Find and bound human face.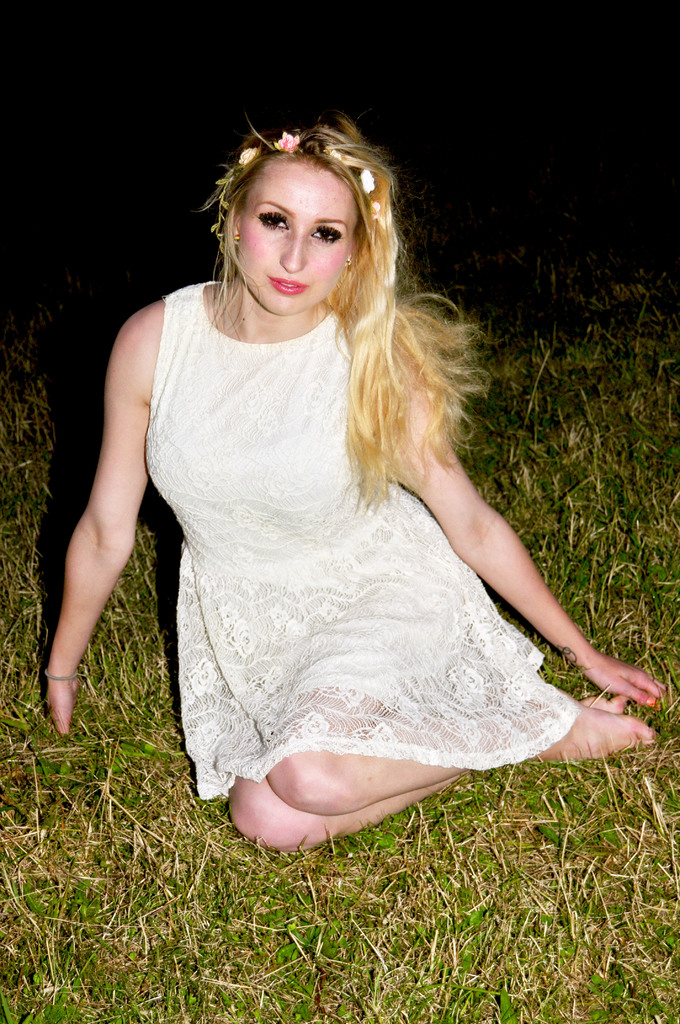
Bound: l=245, t=176, r=354, b=314.
